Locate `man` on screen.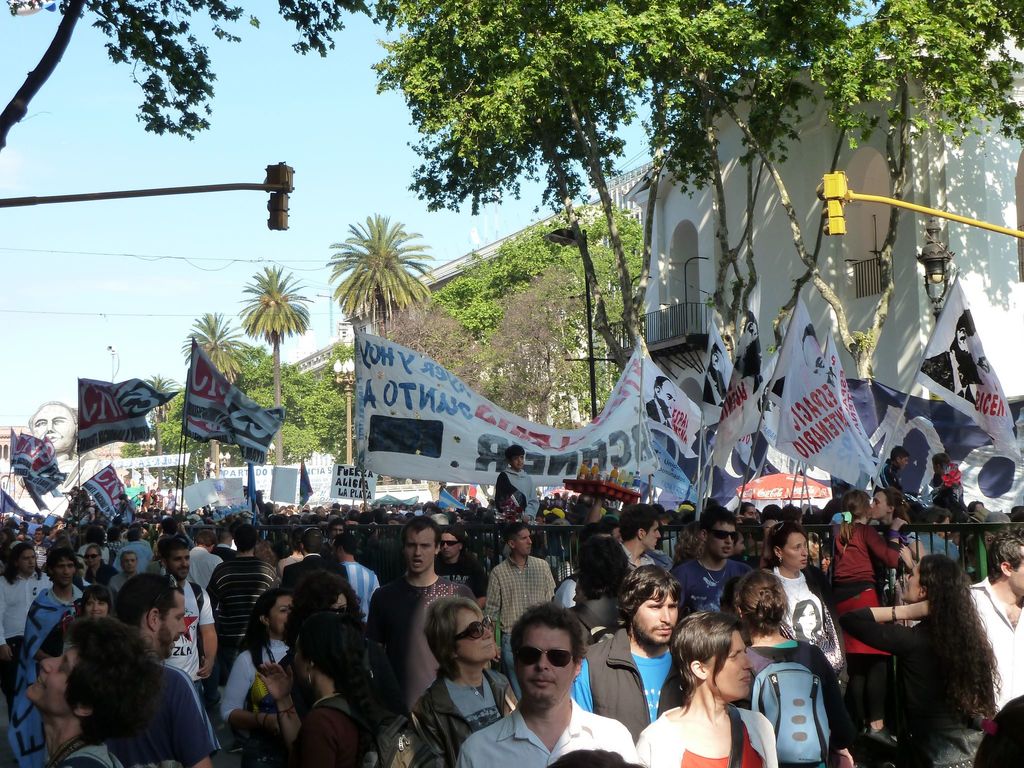
On screen at box(282, 527, 347, 590).
